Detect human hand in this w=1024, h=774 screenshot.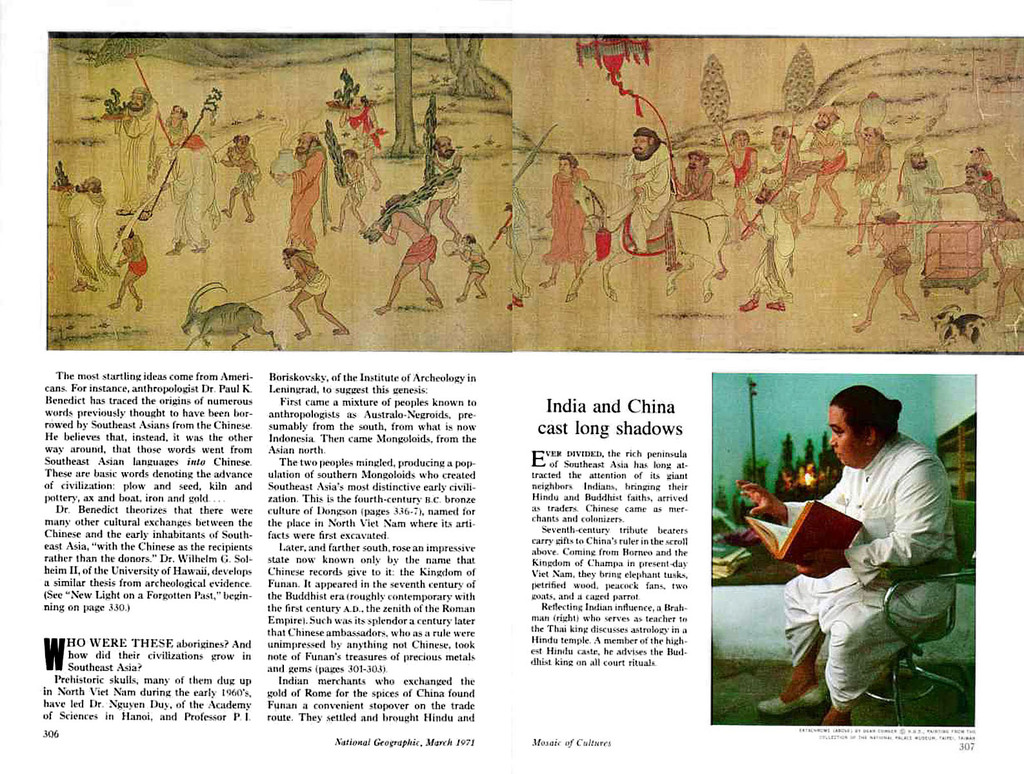
Detection: {"x1": 796, "y1": 549, "x2": 849, "y2": 580}.
